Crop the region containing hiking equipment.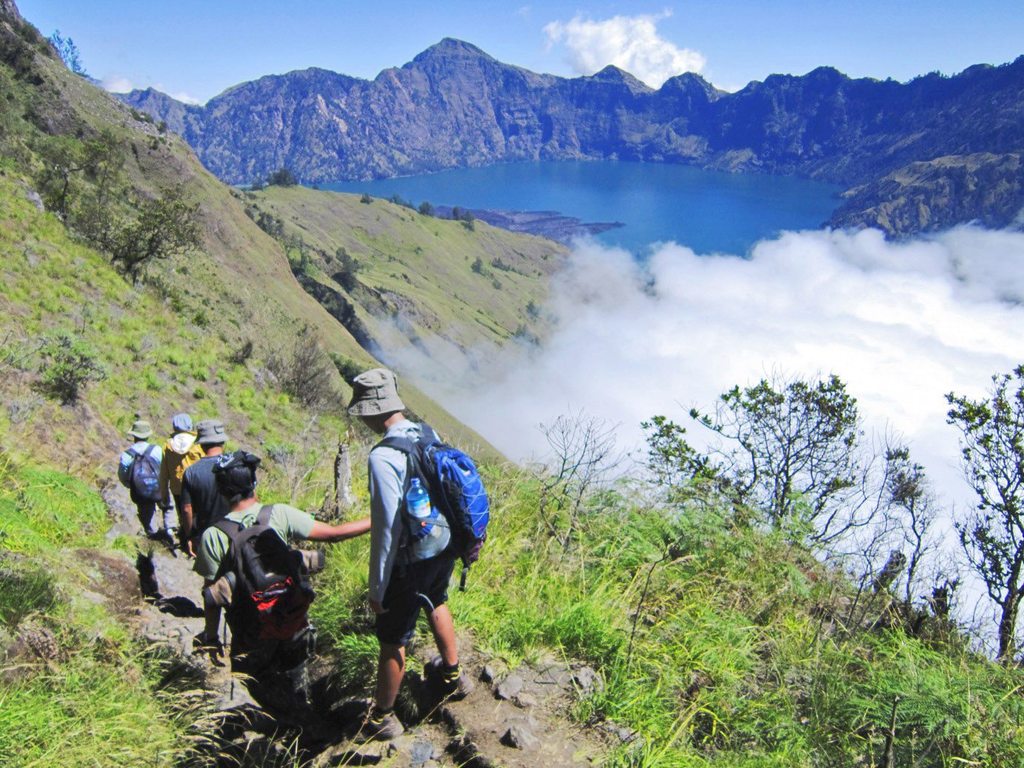
Crop region: 213 505 306 662.
